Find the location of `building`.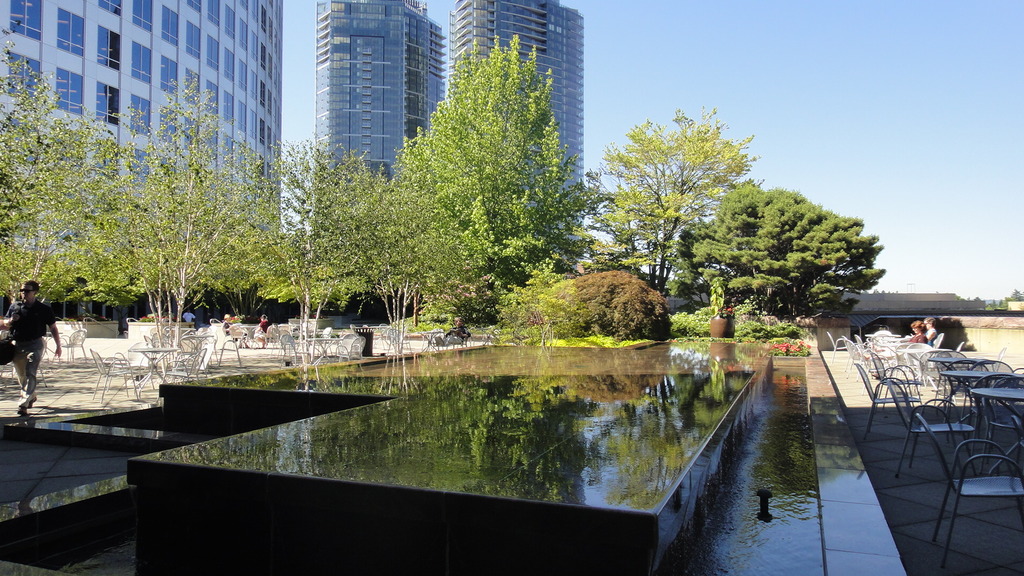
Location: 312/2/451/195.
